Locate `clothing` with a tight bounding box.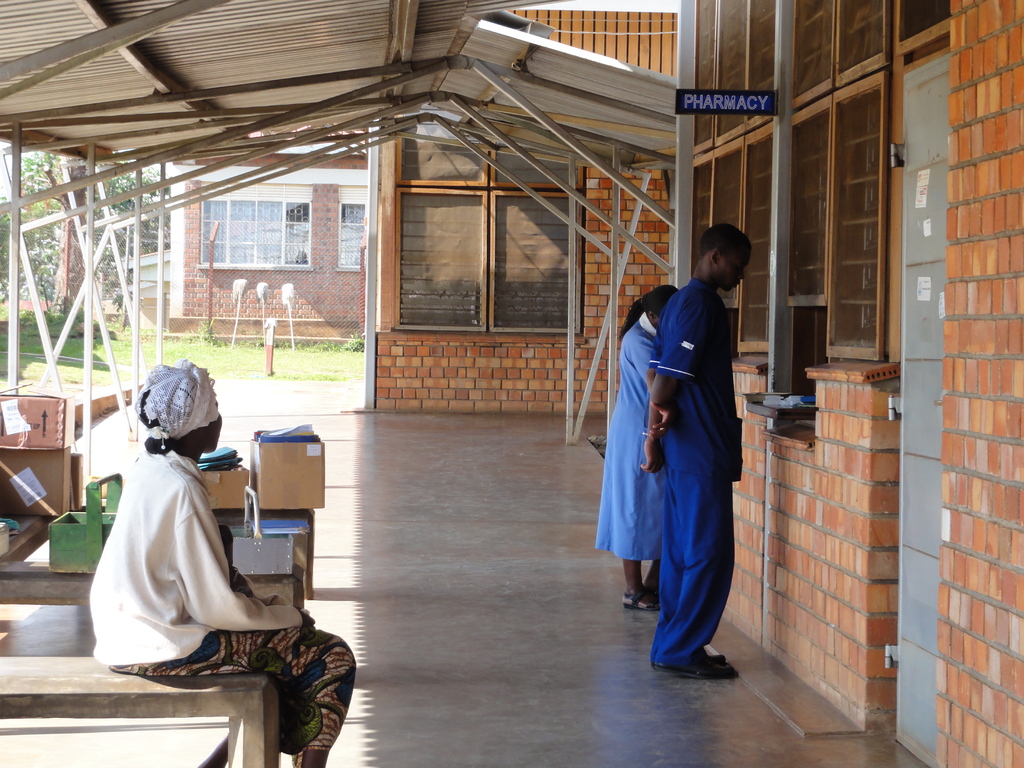
{"left": 597, "top": 308, "right": 668, "bottom": 557}.
